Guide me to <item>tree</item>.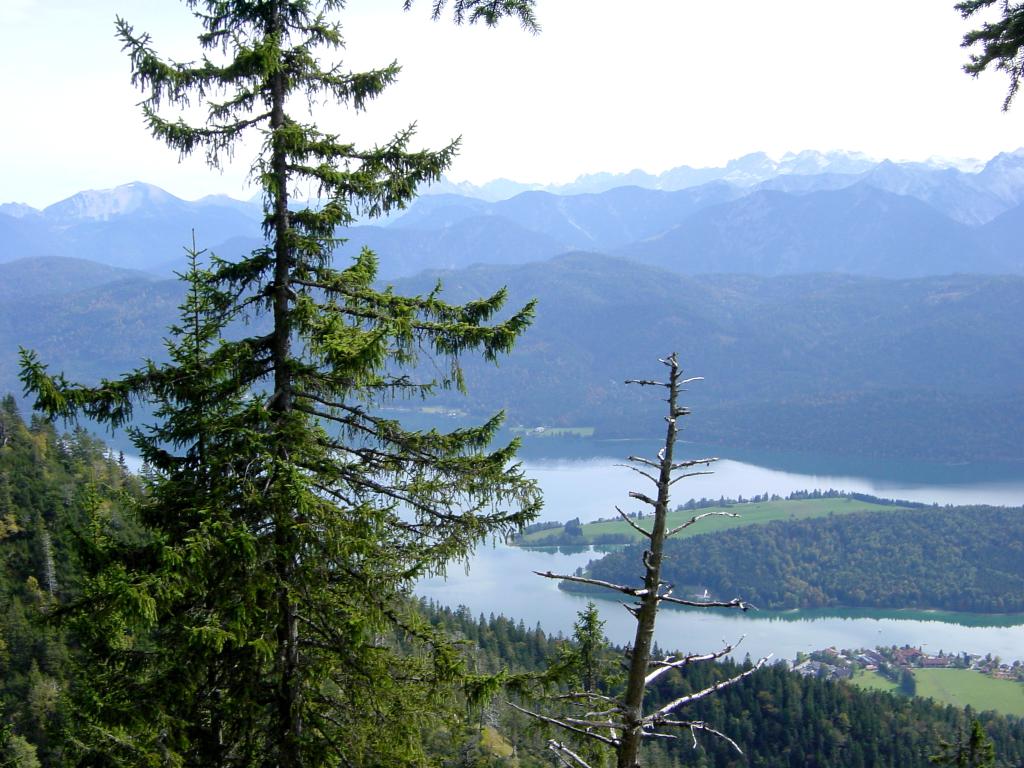
Guidance: box=[526, 344, 779, 767].
